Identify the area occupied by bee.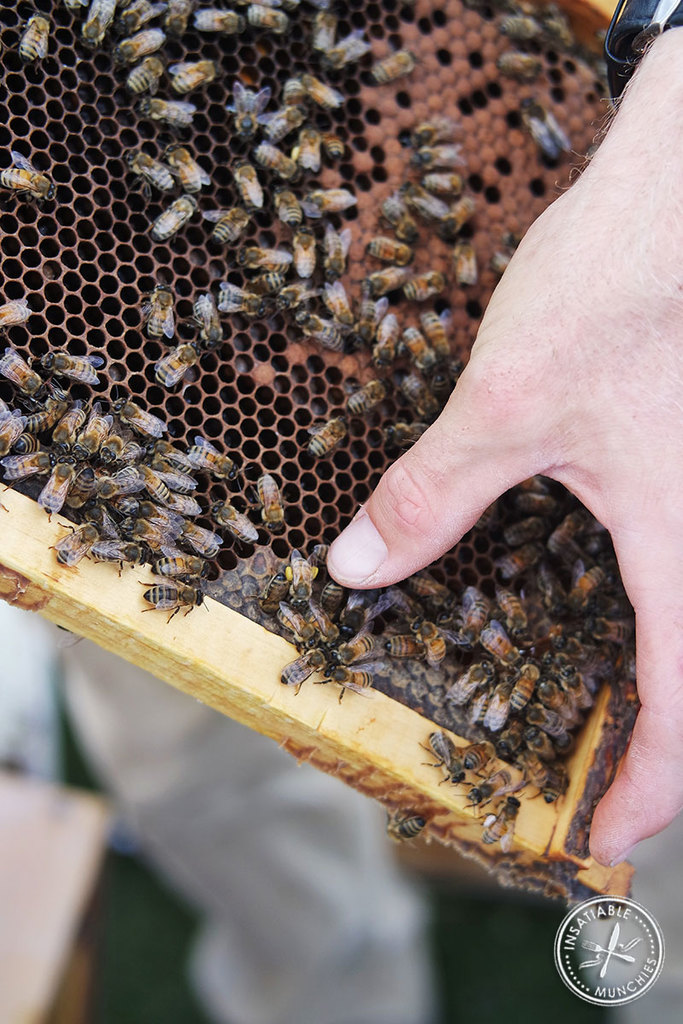
Area: x1=513 y1=748 x2=552 y2=793.
